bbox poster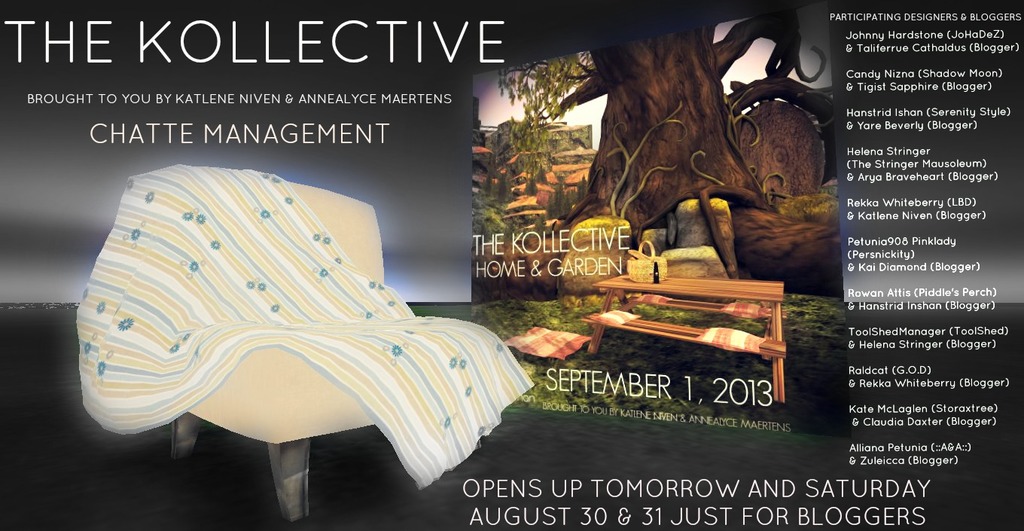
left=0, top=0, right=1023, bottom=530
